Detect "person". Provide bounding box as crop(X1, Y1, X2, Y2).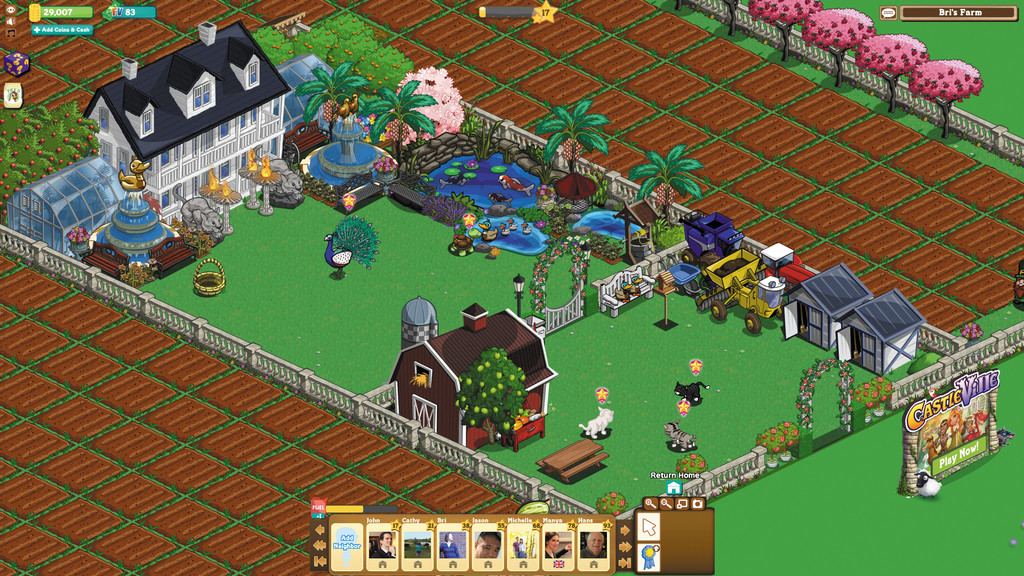
crop(473, 531, 503, 554).
